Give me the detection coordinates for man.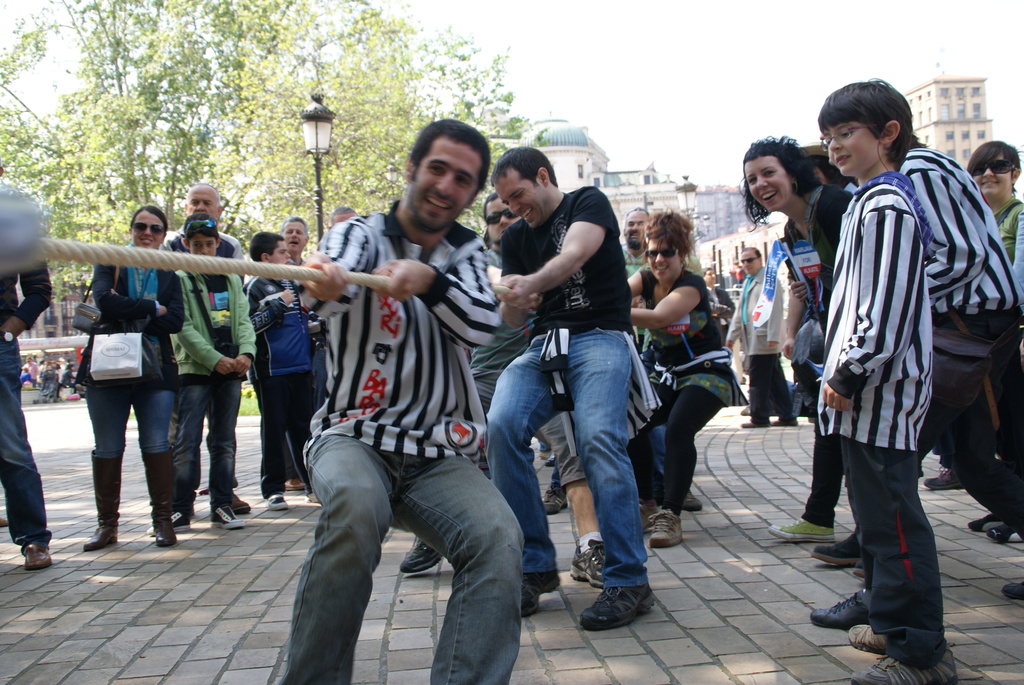
x1=723 y1=246 x2=804 y2=430.
